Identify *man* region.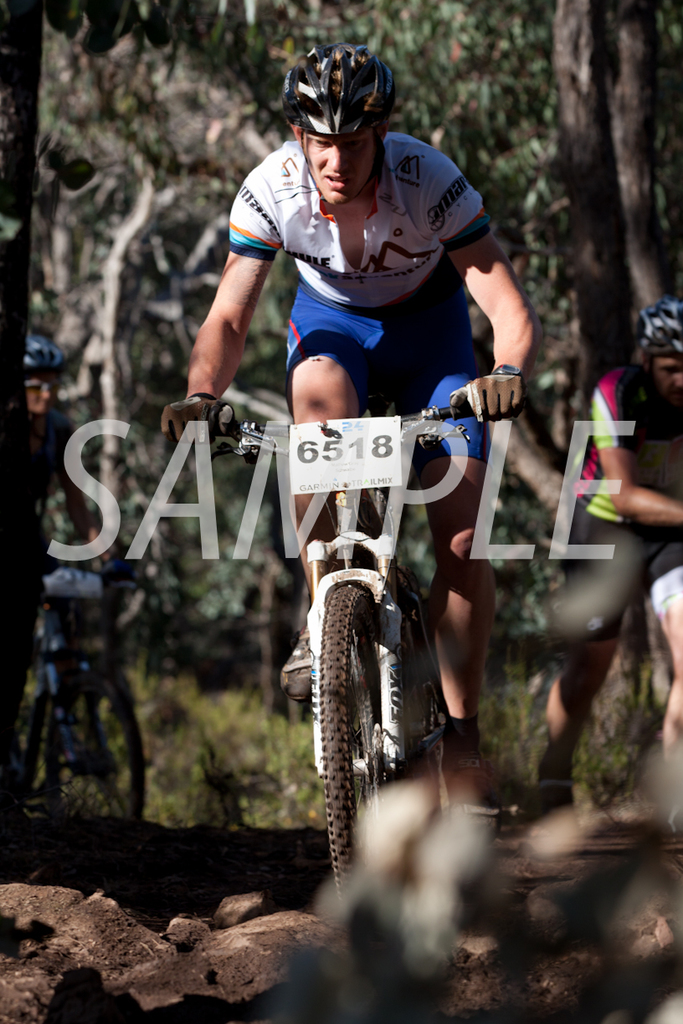
Region: [153,39,540,816].
